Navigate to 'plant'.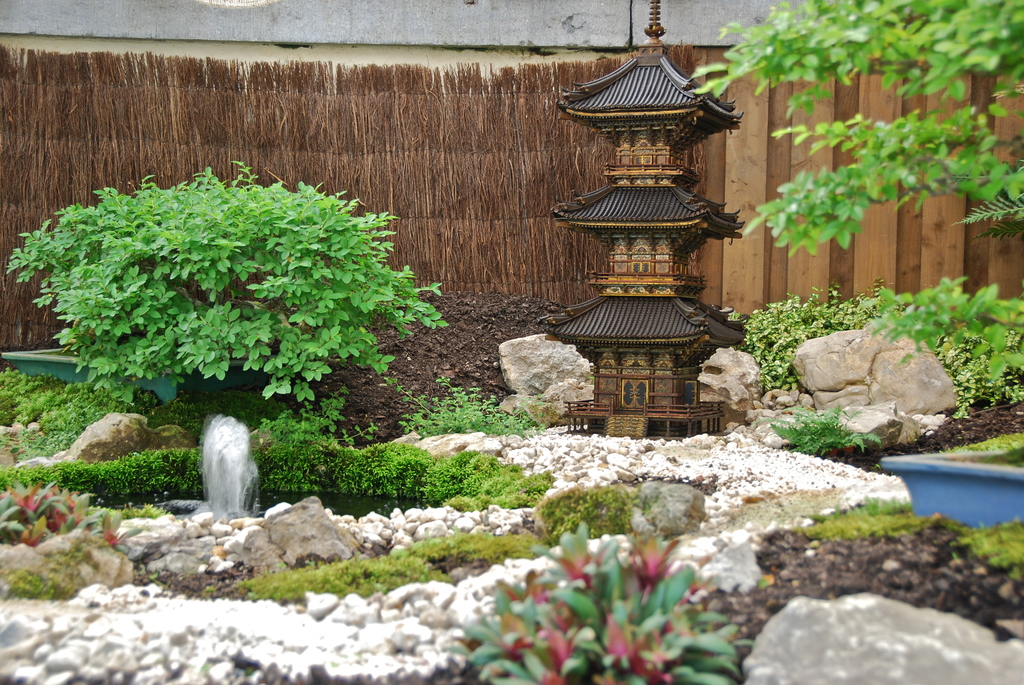
Navigation target: bbox=(797, 491, 1023, 596).
